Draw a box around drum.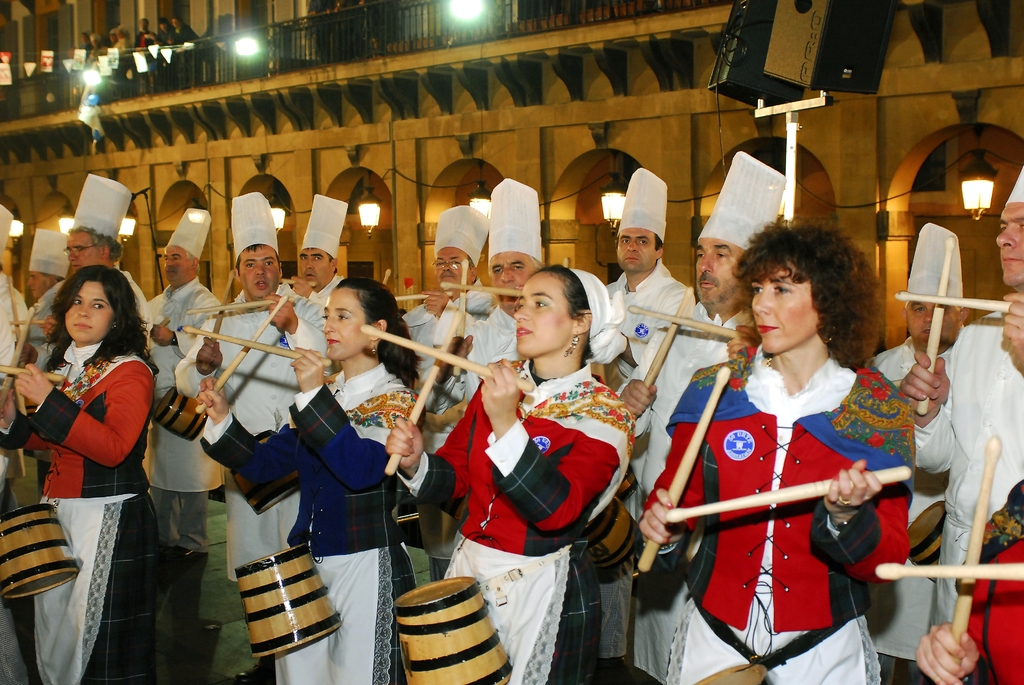
x1=690 y1=659 x2=770 y2=684.
